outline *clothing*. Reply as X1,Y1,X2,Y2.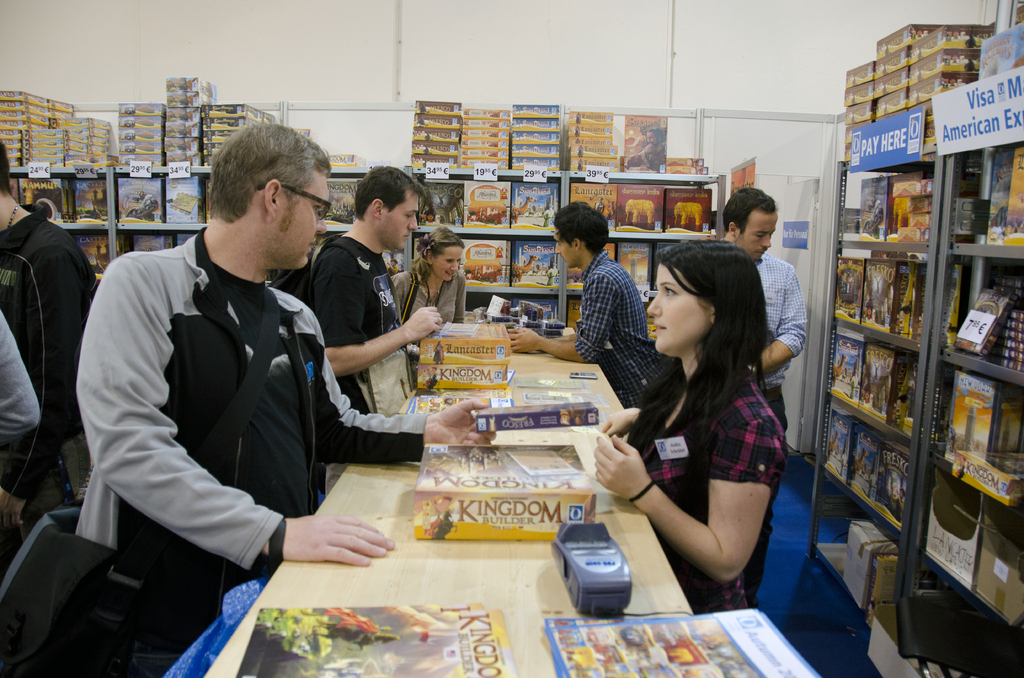
392,262,472,349.
